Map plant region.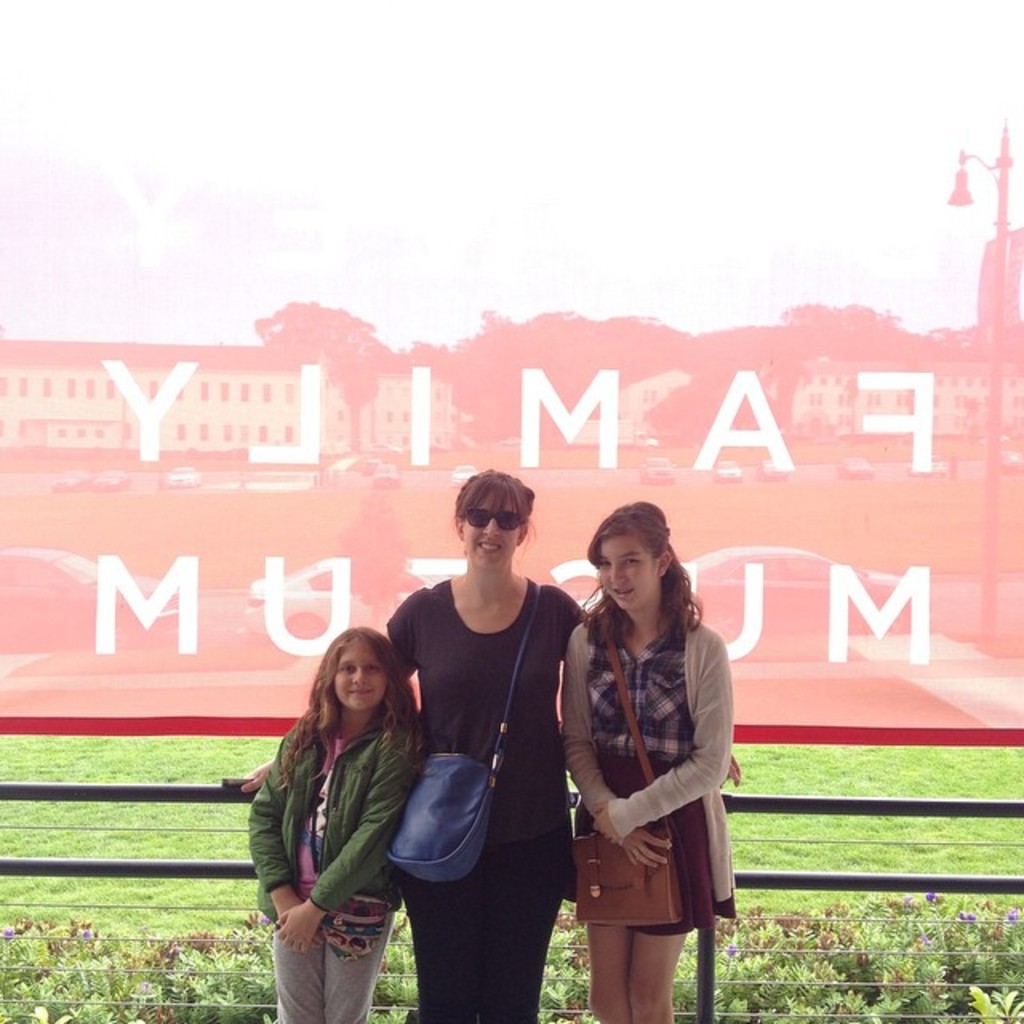
Mapped to 541/888/603/1022.
